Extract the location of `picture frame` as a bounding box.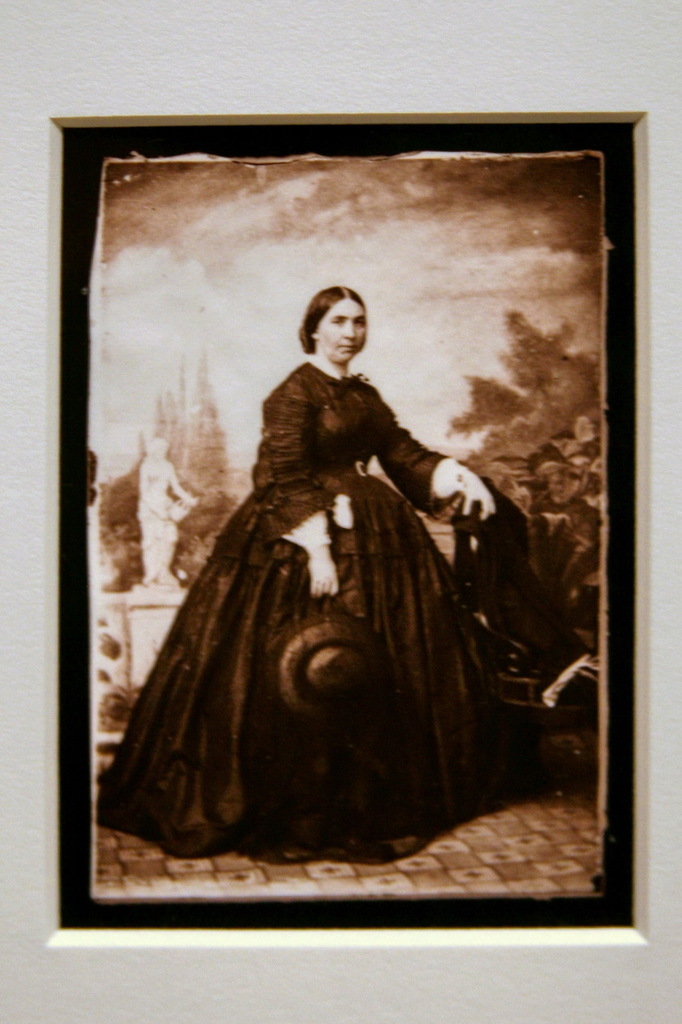
bbox=(47, 119, 651, 945).
